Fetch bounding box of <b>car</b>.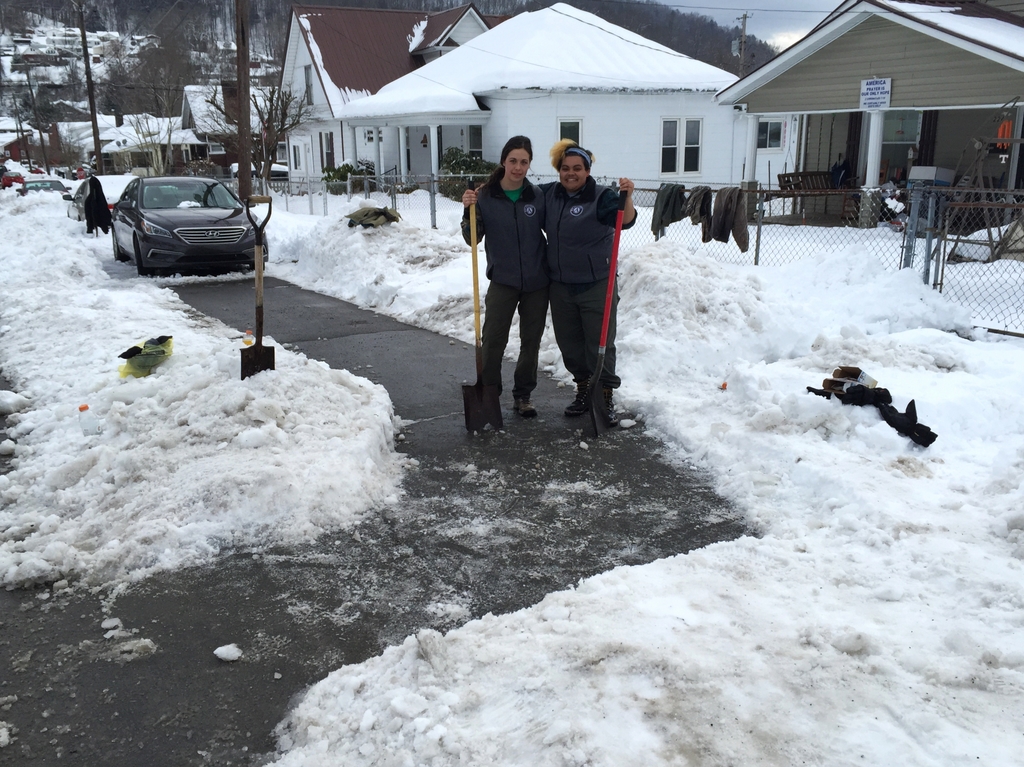
Bbox: <region>78, 173, 140, 226</region>.
